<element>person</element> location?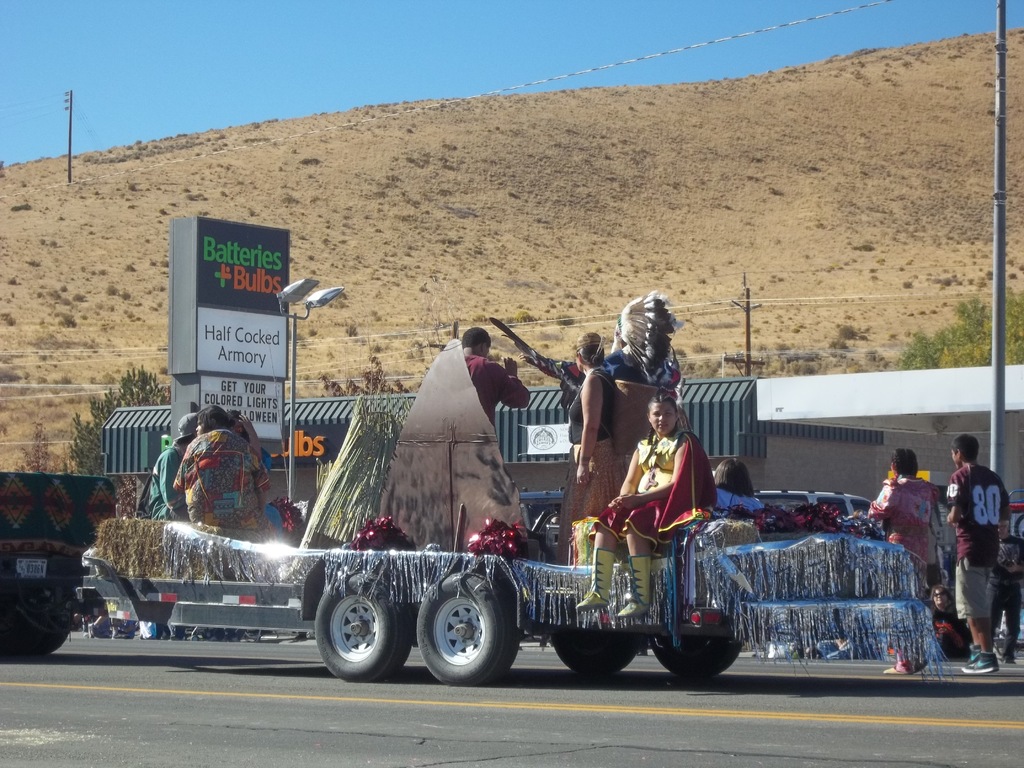
detection(126, 417, 196, 523)
